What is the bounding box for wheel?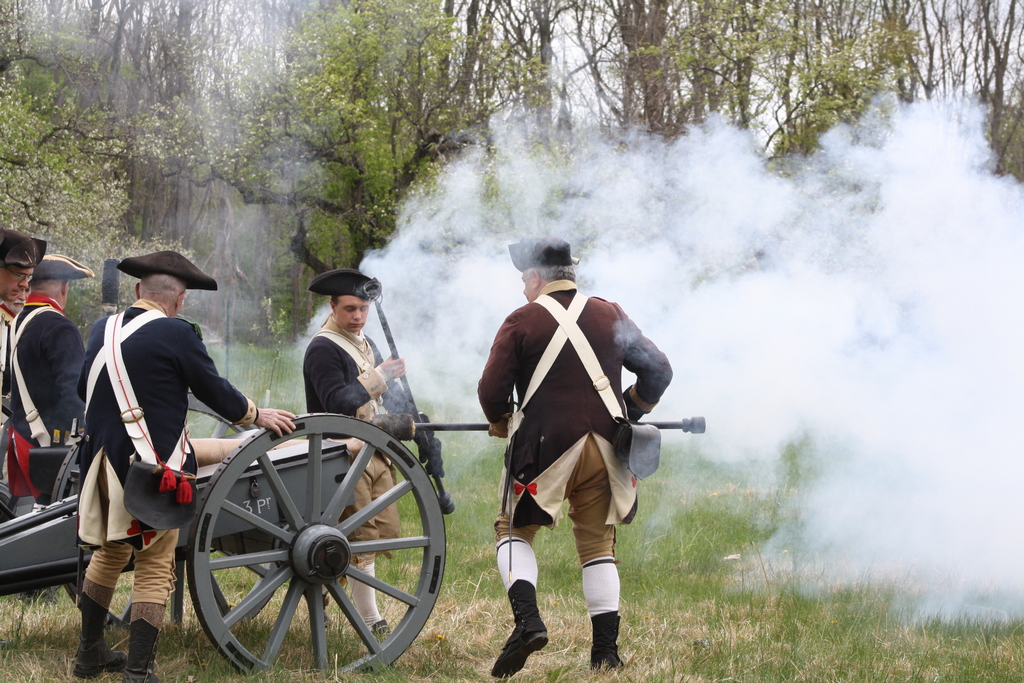
left=185, top=413, right=422, bottom=668.
